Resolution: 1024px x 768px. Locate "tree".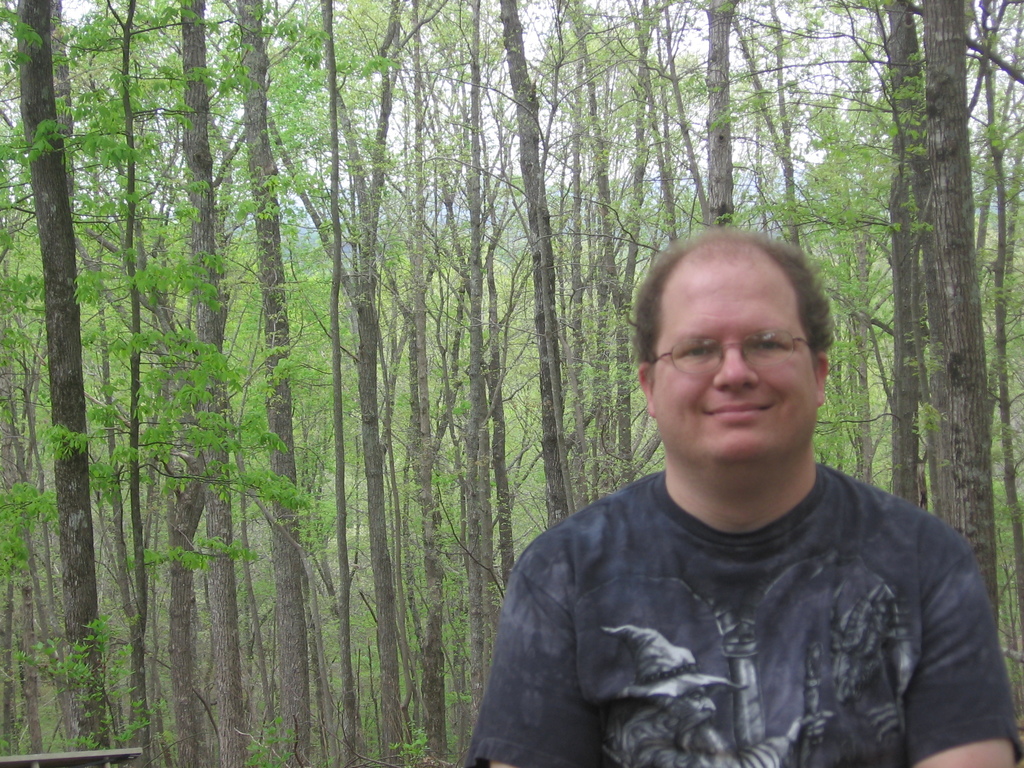
[3,0,115,767].
